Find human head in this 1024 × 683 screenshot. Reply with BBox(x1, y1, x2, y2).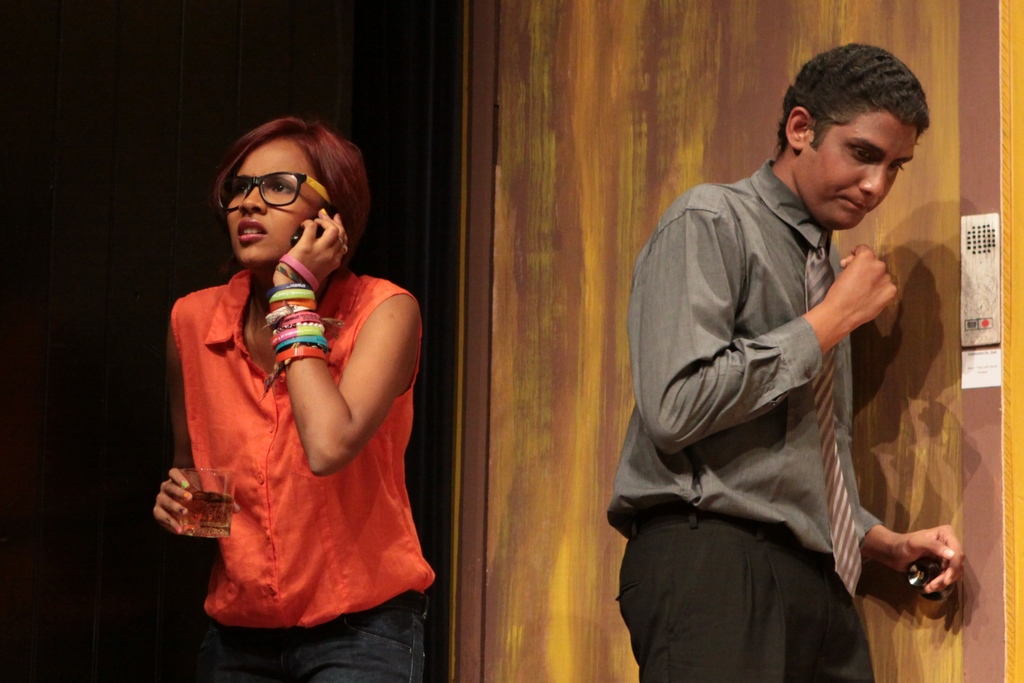
BBox(210, 119, 370, 273).
